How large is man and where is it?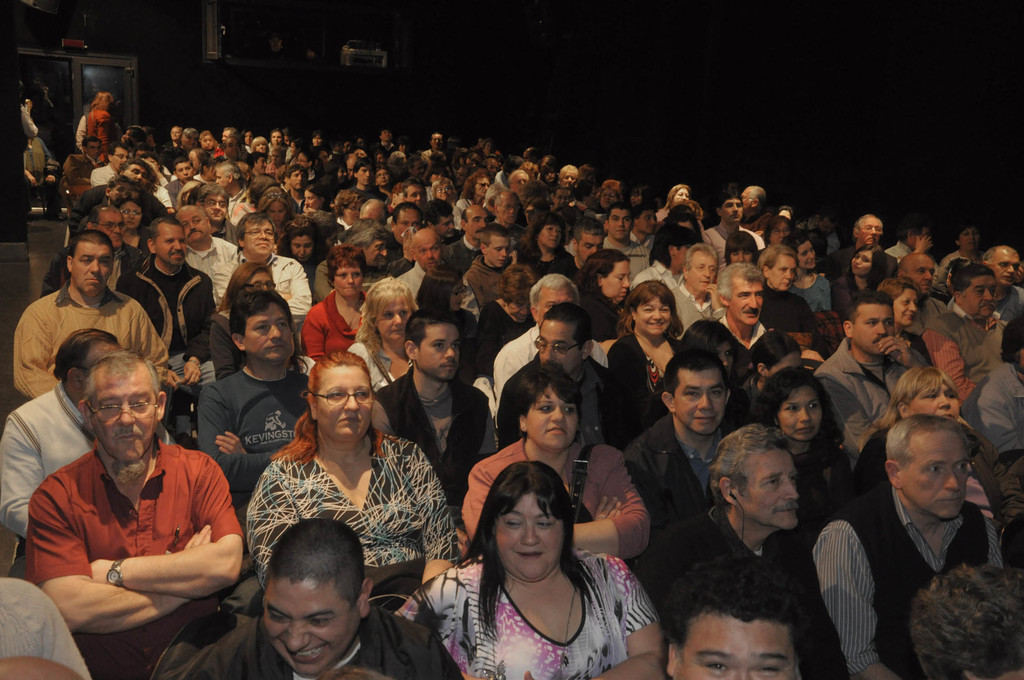
Bounding box: [605, 206, 655, 281].
